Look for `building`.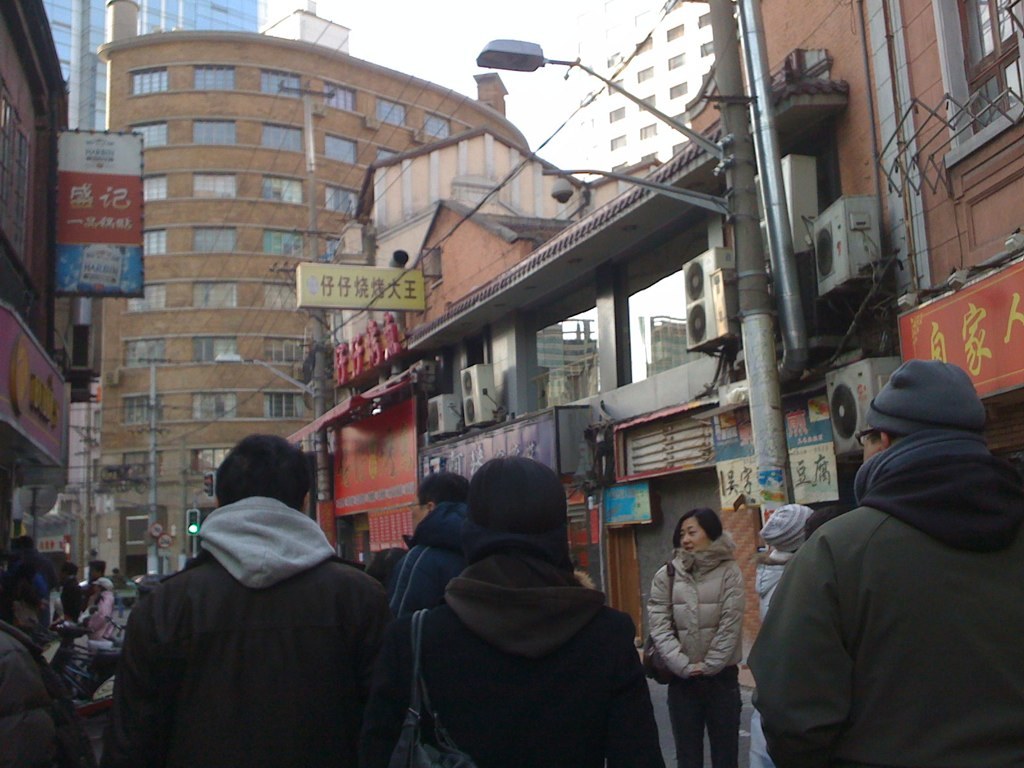
Found: {"left": 94, "top": 0, "right": 529, "bottom": 576}.
